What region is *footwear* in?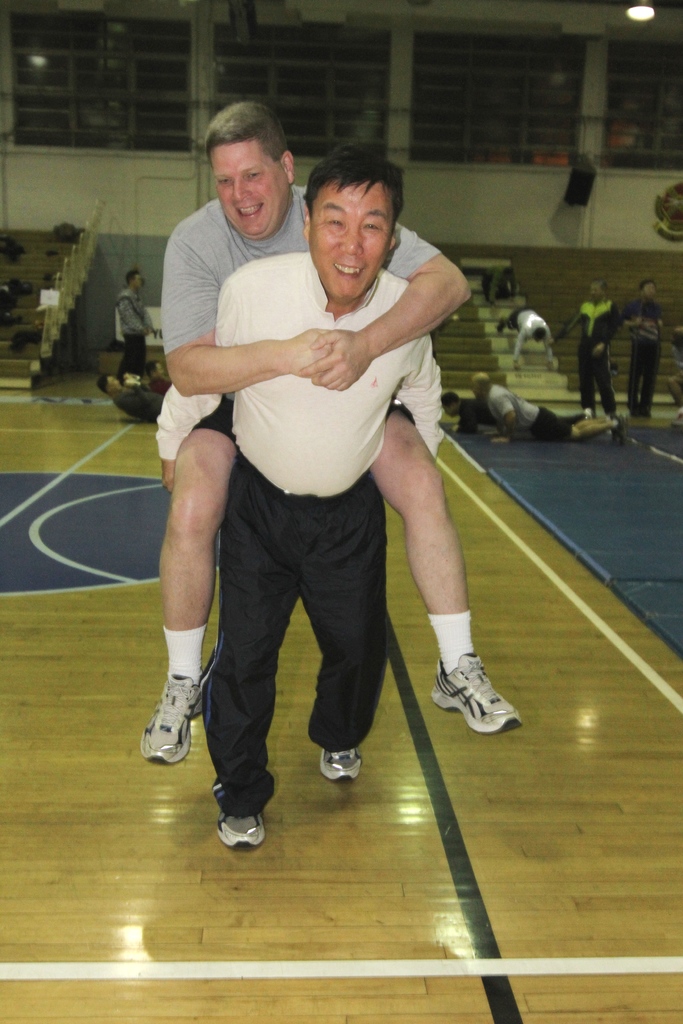
(427, 646, 520, 729).
